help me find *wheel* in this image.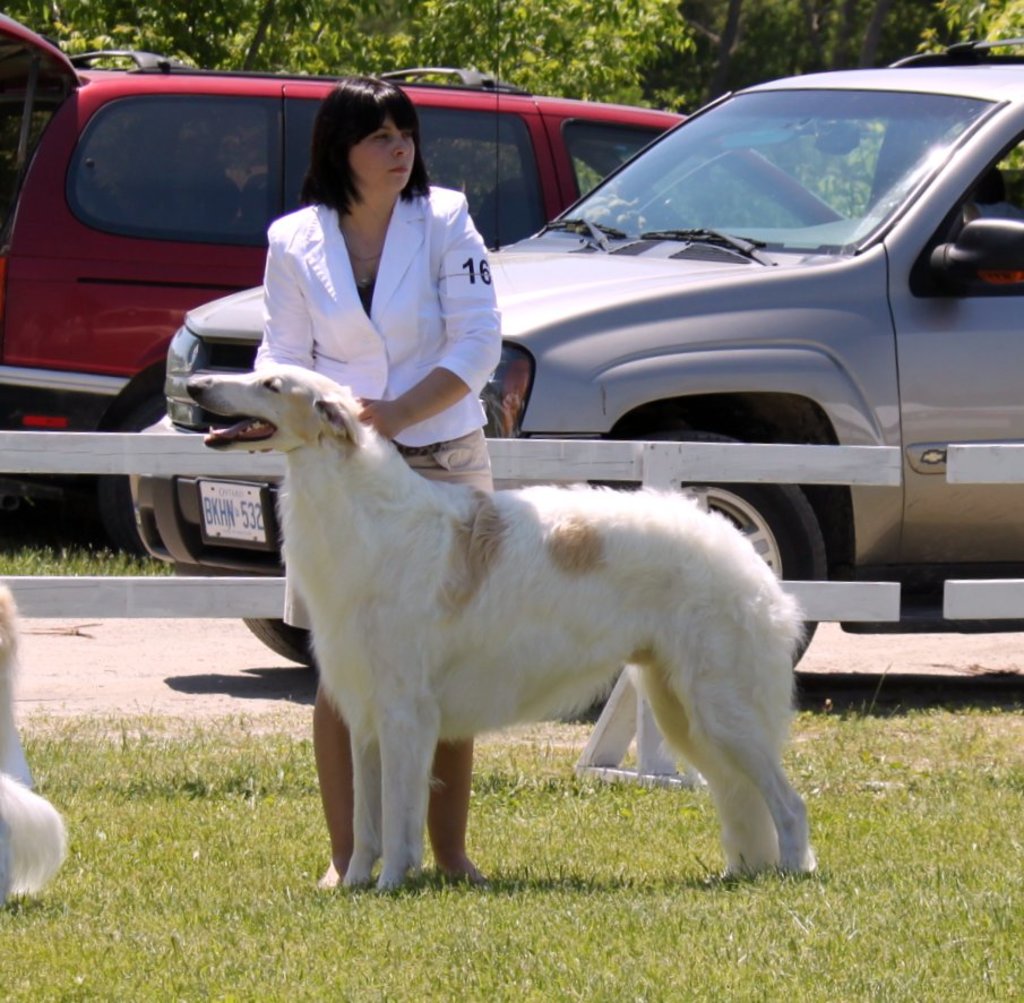
Found it: [599, 431, 836, 694].
